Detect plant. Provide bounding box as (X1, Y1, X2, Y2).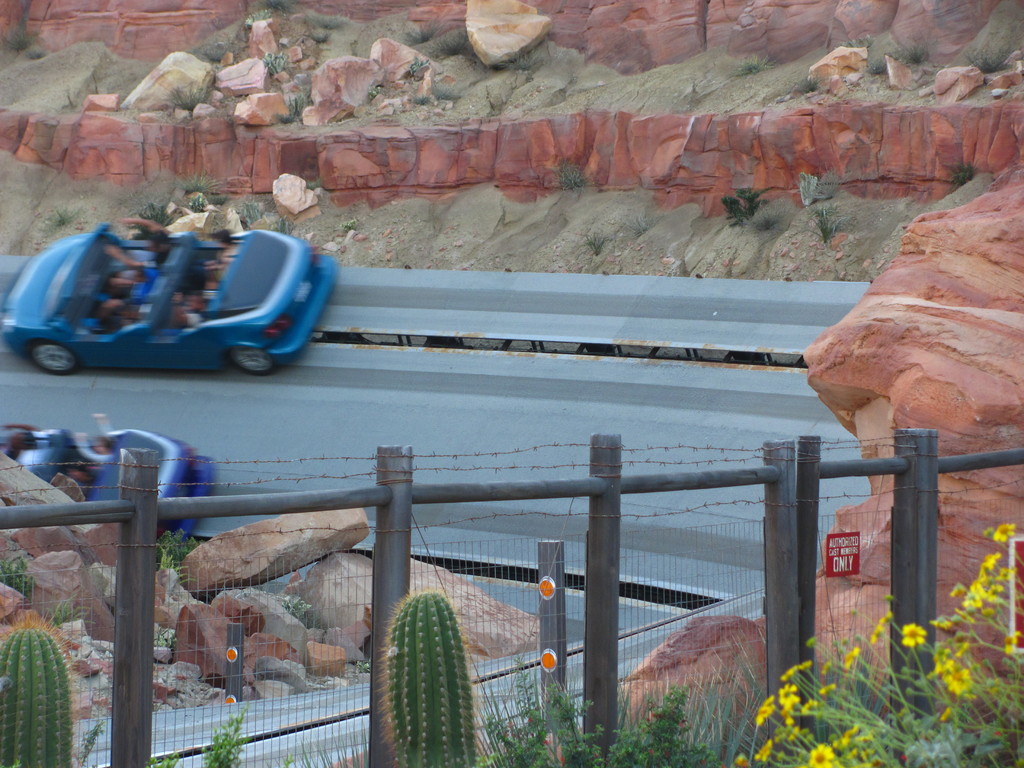
(495, 44, 536, 77).
